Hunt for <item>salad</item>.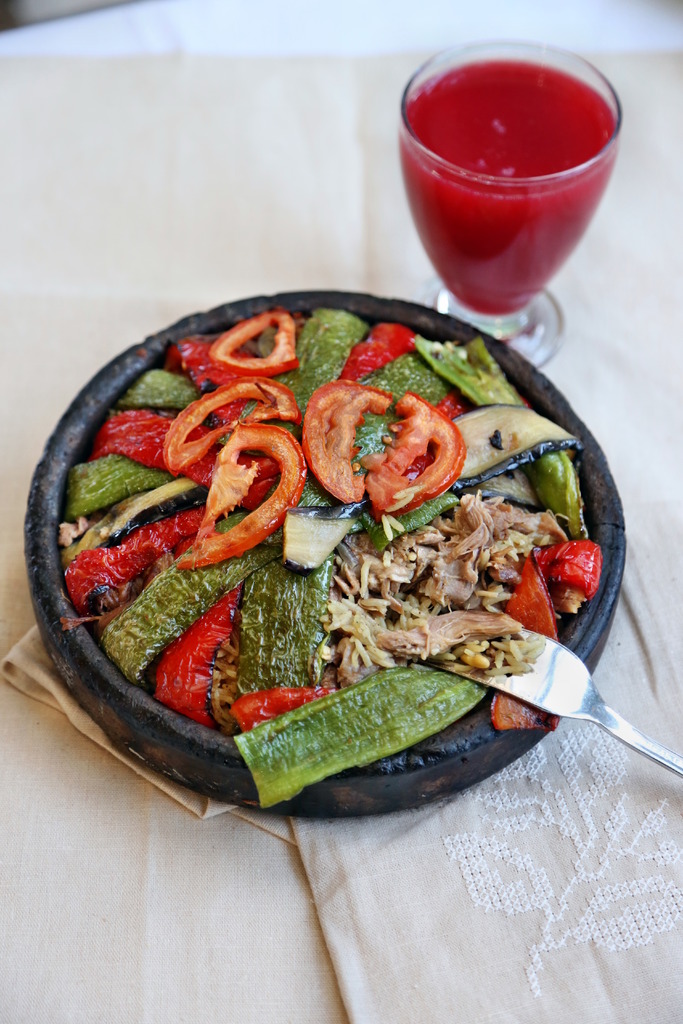
Hunted down at select_region(42, 299, 620, 820).
